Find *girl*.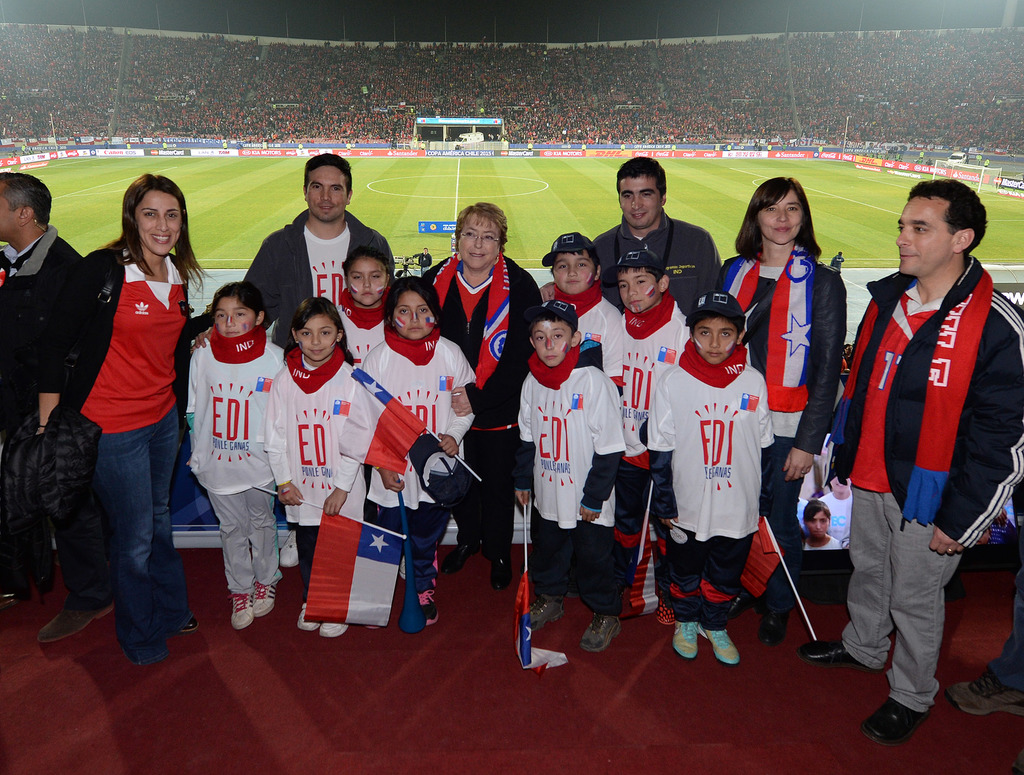
(x1=421, y1=192, x2=542, y2=596).
